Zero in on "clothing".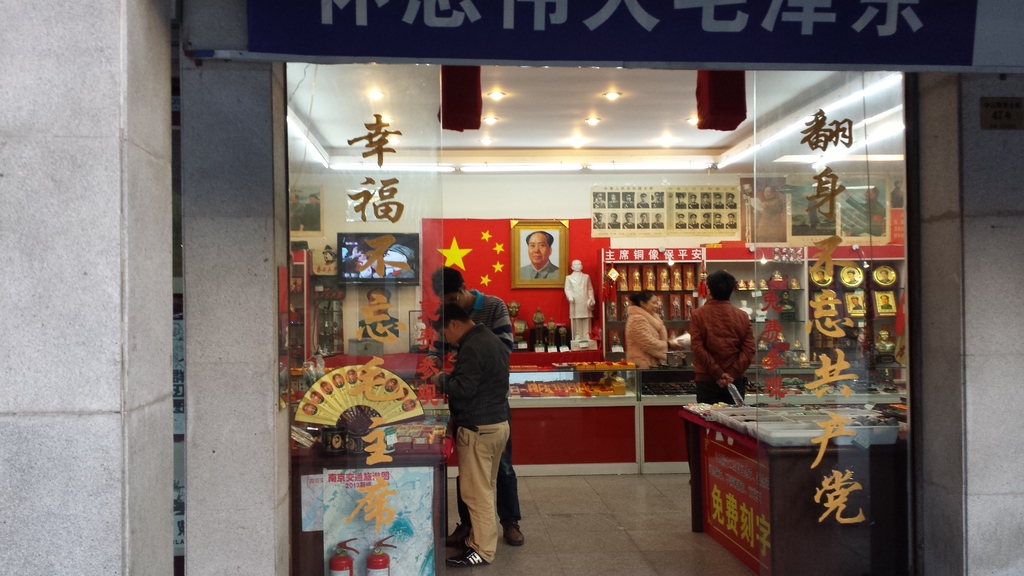
Zeroed in: x1=684 y1=266 x2=694 y2=287.
